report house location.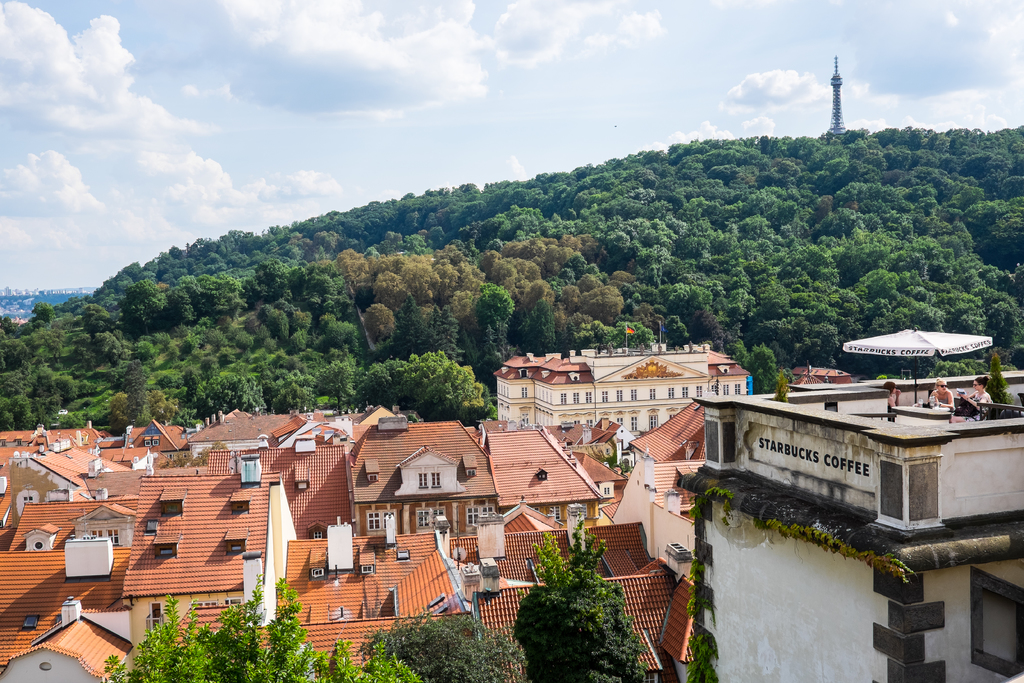
Report: (483,320,756,439).
